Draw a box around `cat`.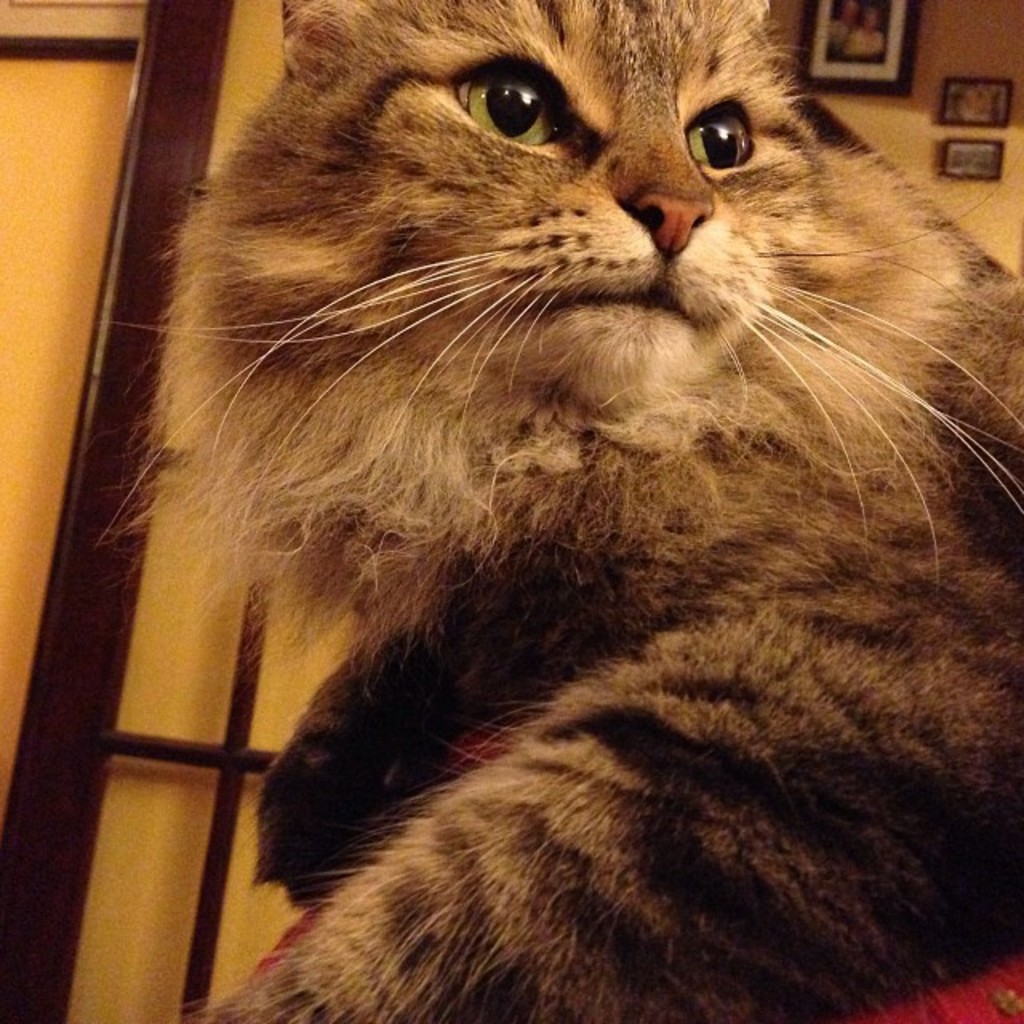
x1=104, y1=0, x2=1022, y2=1022.
